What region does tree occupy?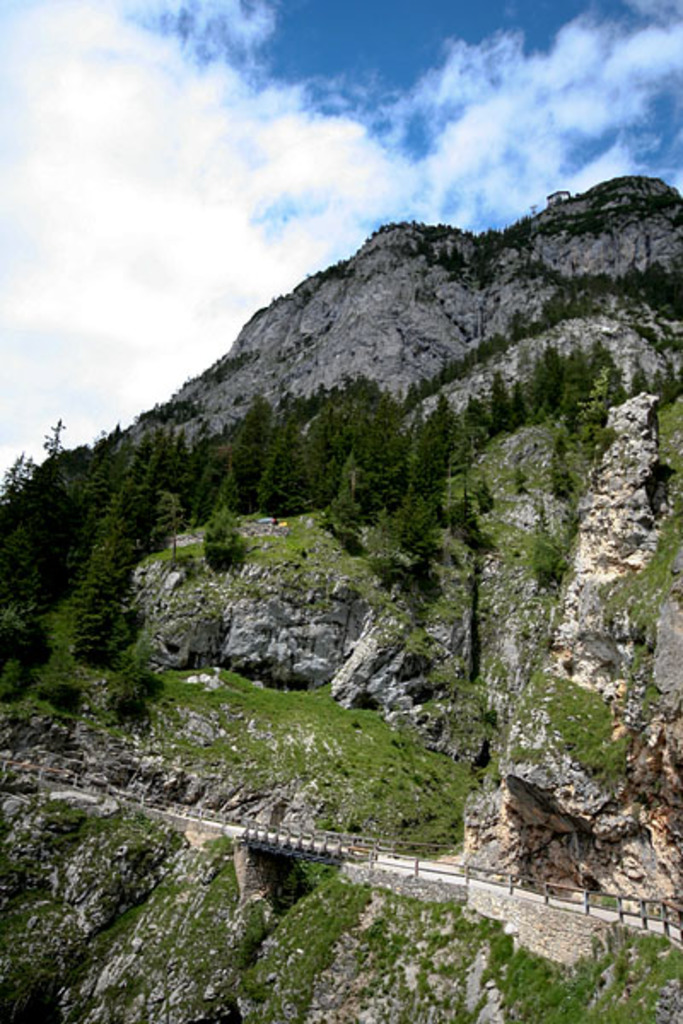
406,389,468,500.
